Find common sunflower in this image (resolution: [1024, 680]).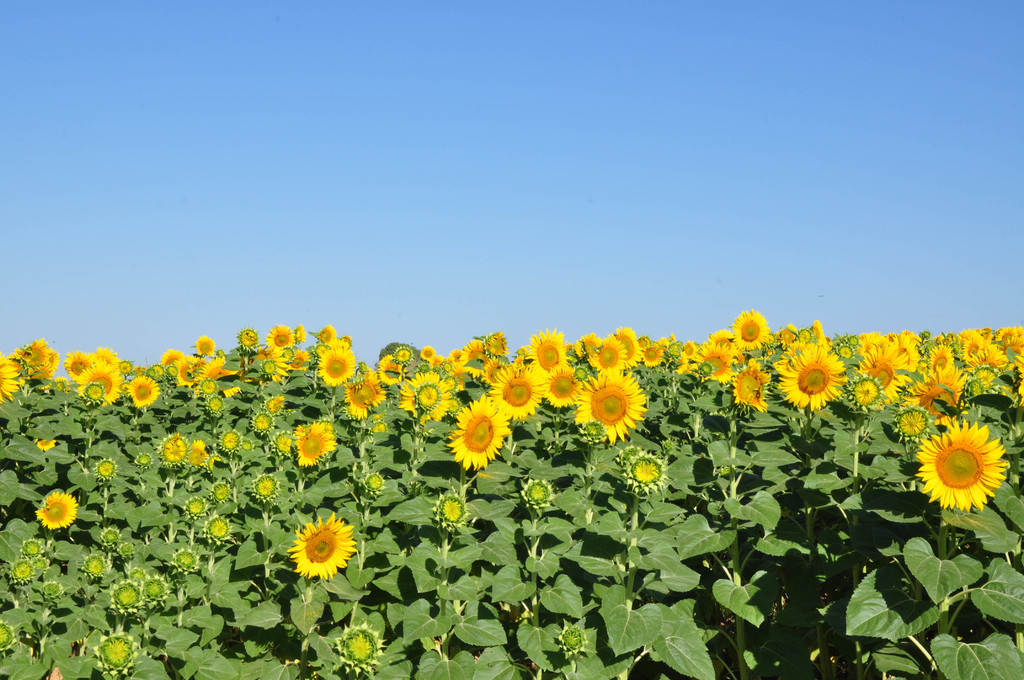
<region>493, 373, 547, 419</region>.
